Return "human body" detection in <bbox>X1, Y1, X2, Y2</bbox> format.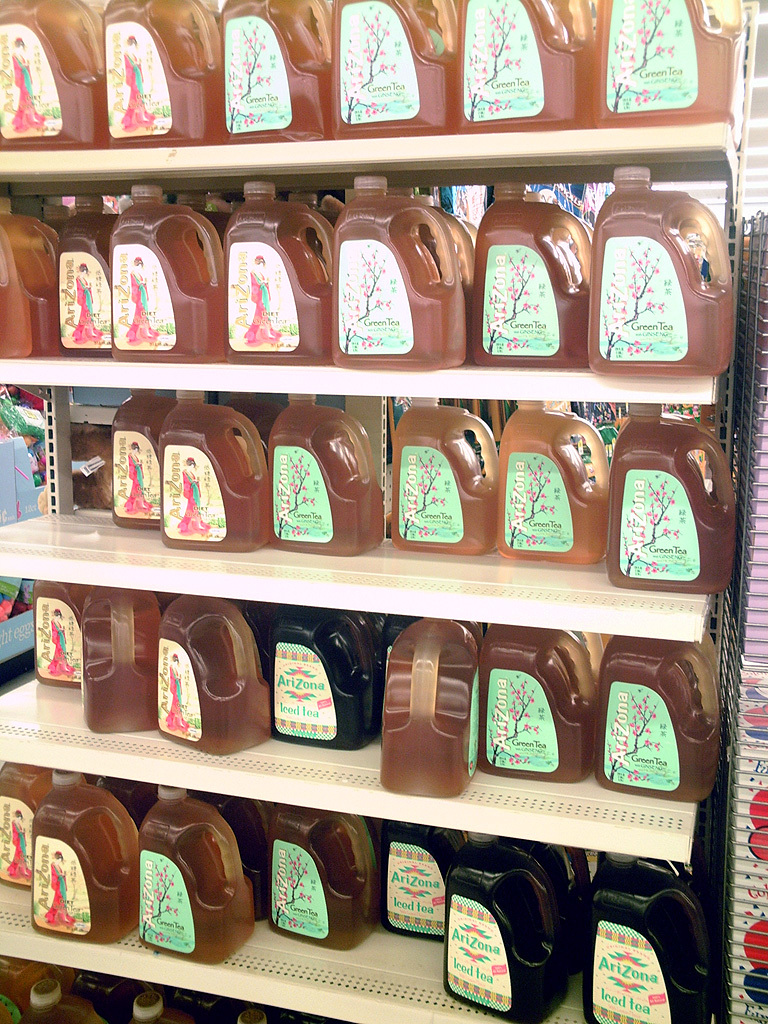
<bbox>63, 276, 111, 345</bbox>.
